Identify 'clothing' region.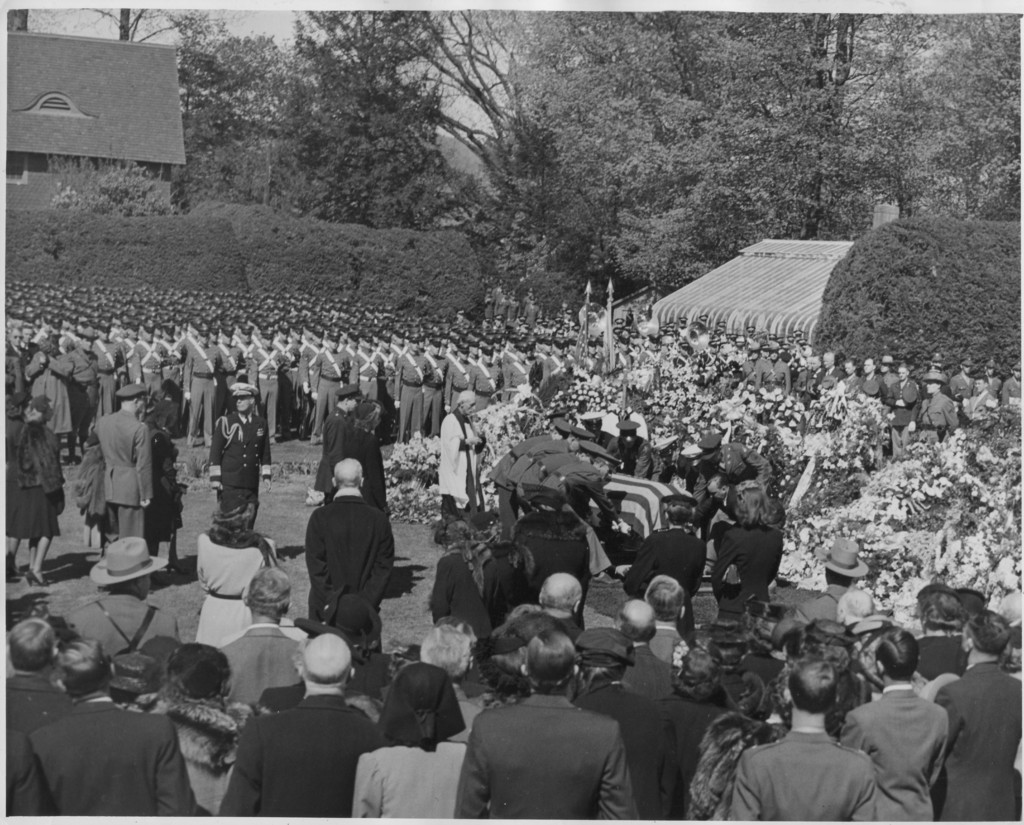
Region: [x1=0, y1=691, x2=198, y2=815].
